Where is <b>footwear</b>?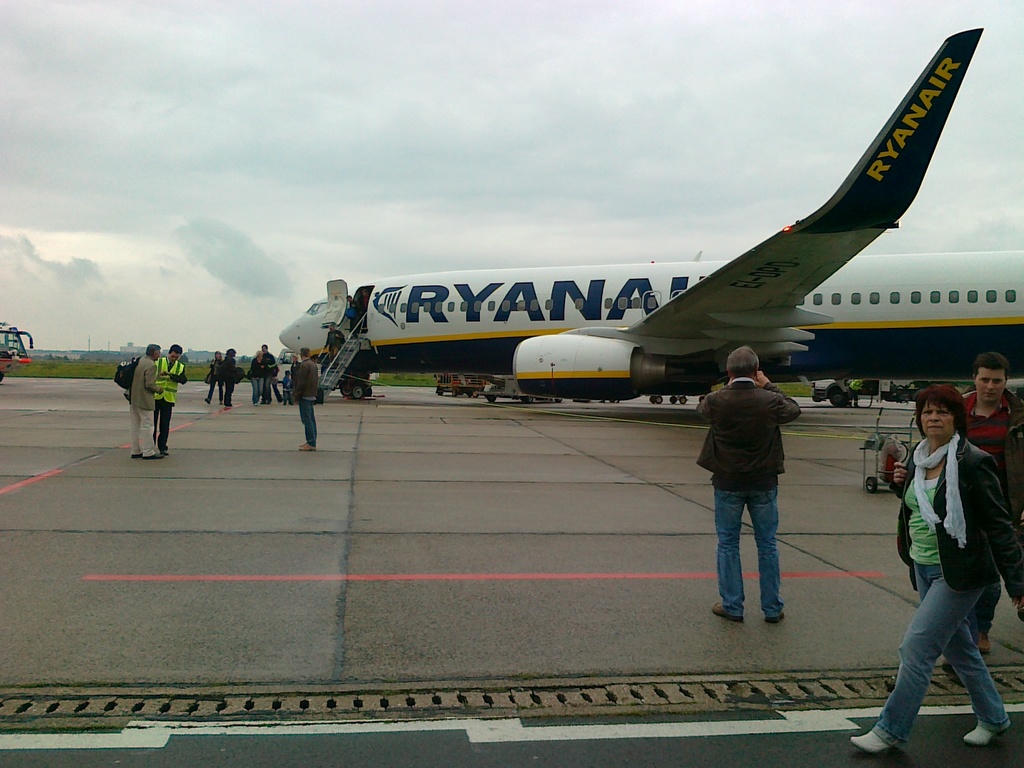
locate(130, 452, 143, 461).
